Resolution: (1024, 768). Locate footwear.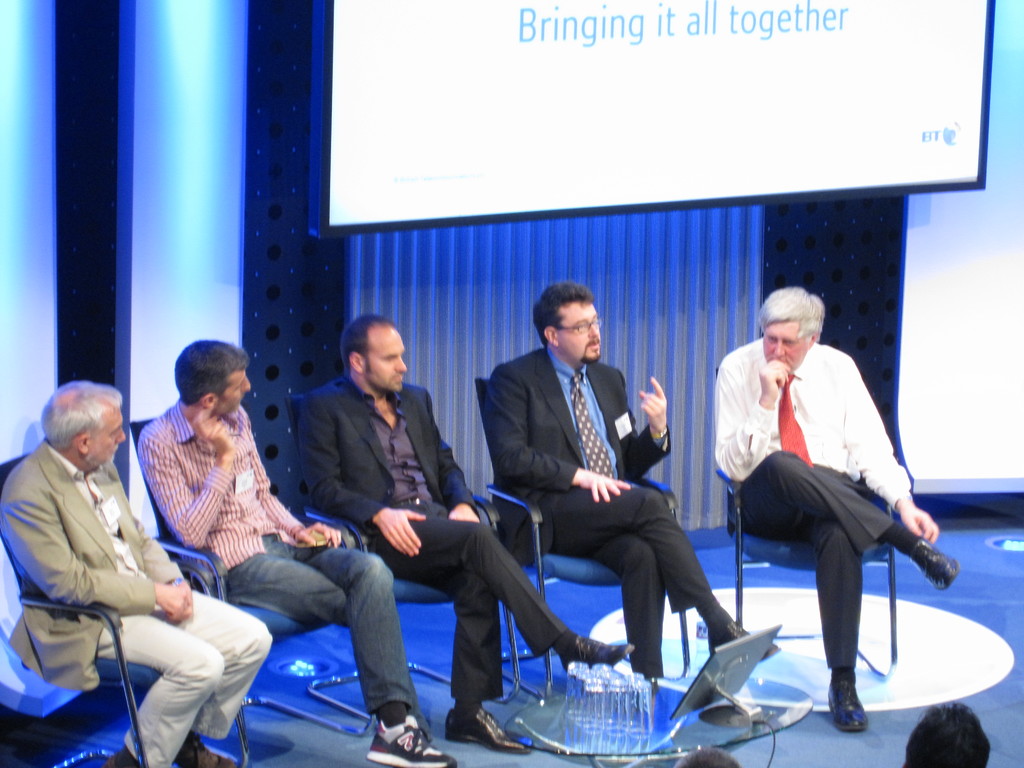
(444, 703, 534, 758).
